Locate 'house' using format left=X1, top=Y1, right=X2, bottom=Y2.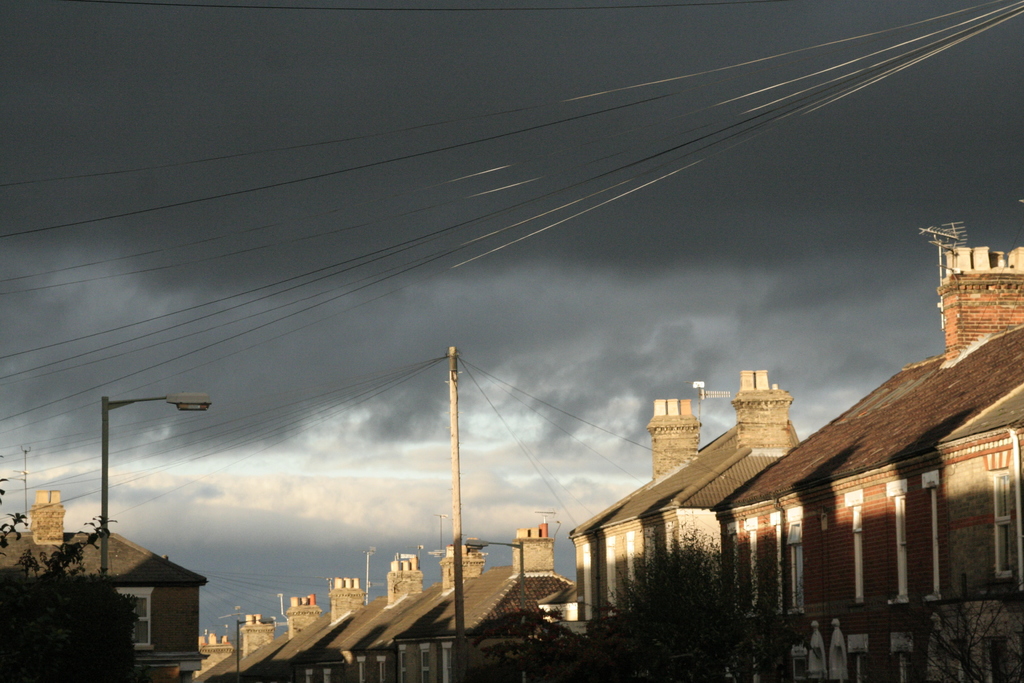
left=389, top=524, right=577, bottom=682.
